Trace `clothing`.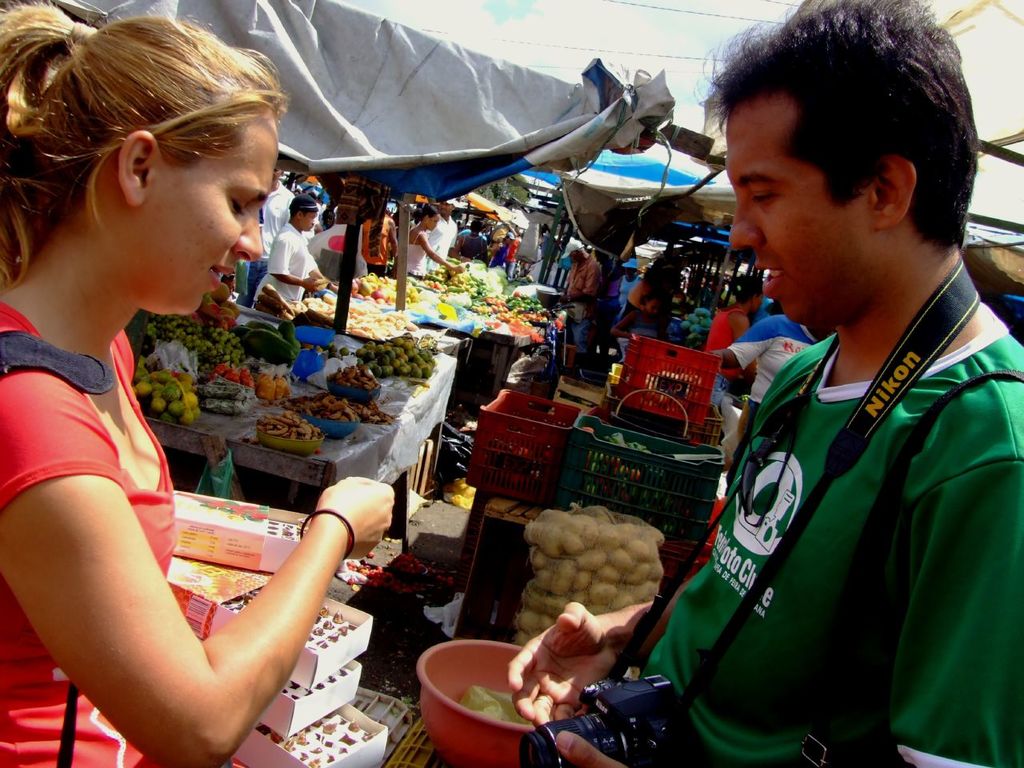
Traced to [left=633, top=323, right=1023, bottom=767].
